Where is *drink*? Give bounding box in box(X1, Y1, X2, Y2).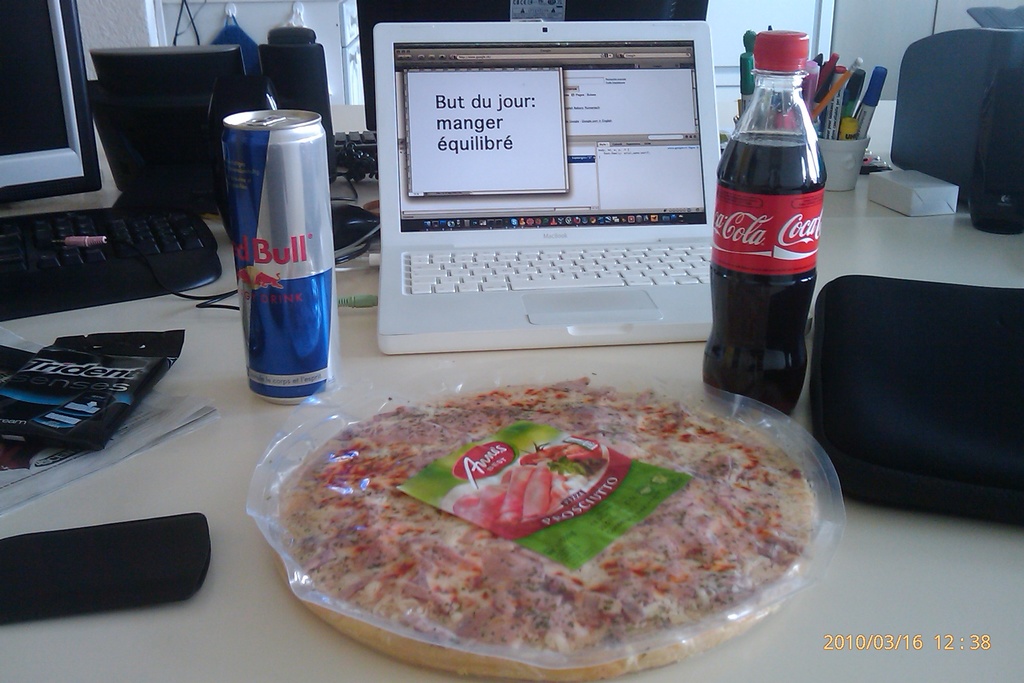
box(714, 0, 829, 427).
